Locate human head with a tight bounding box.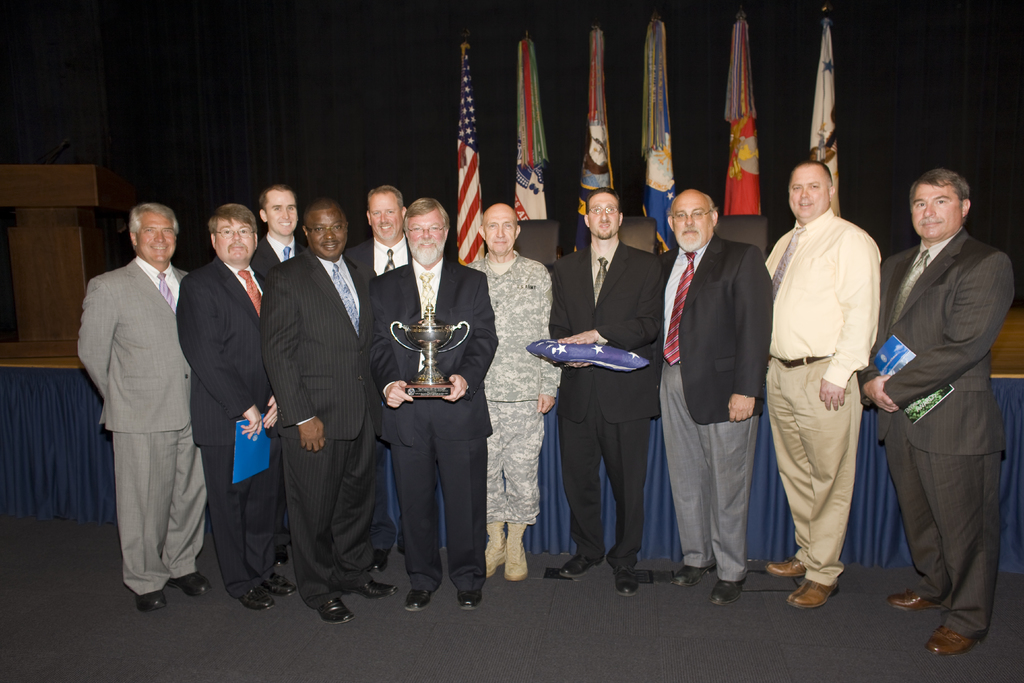
(left=300, top=197, right=349, bottom=259).
